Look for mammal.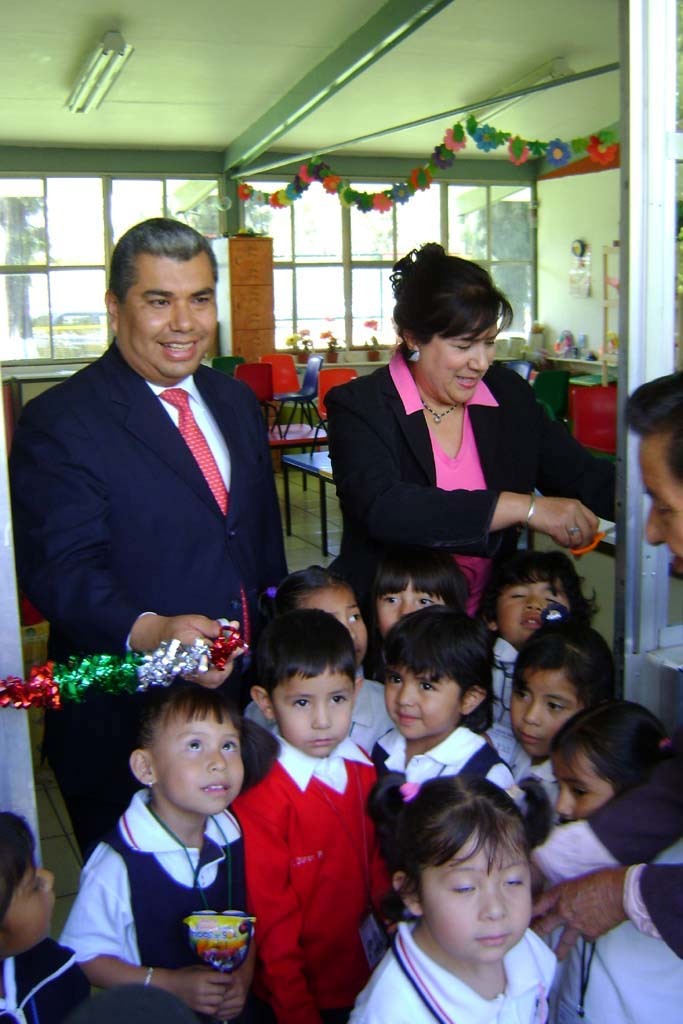
Found: Rect(240, 556, 396, 737).
